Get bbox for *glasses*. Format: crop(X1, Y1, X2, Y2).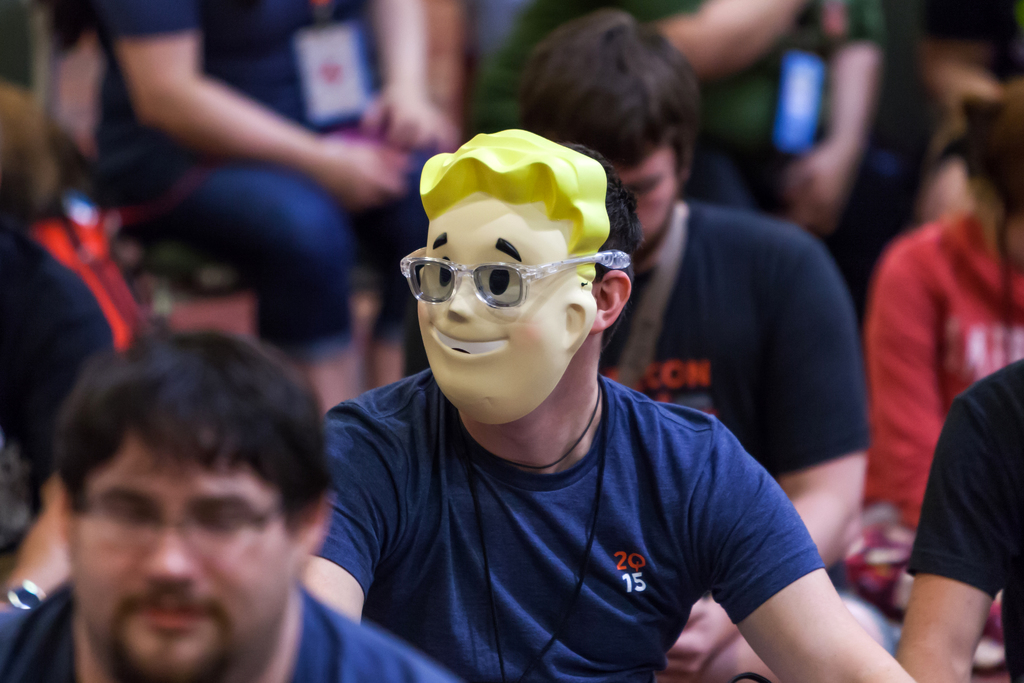
crop(406, 216, 633, 313).
